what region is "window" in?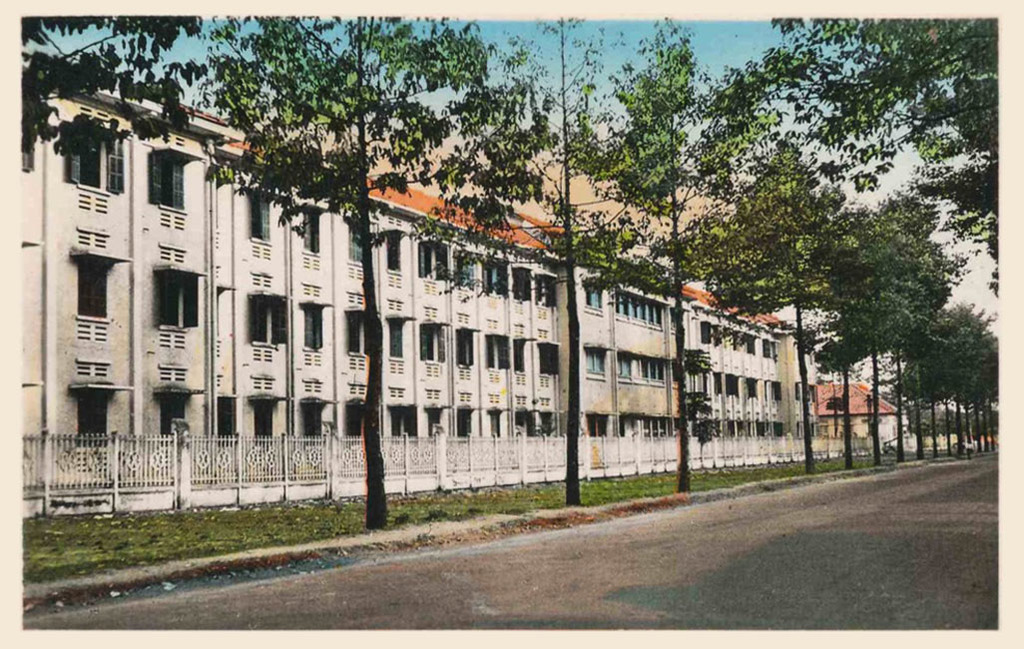
crop(302, 403, 322, 443).
